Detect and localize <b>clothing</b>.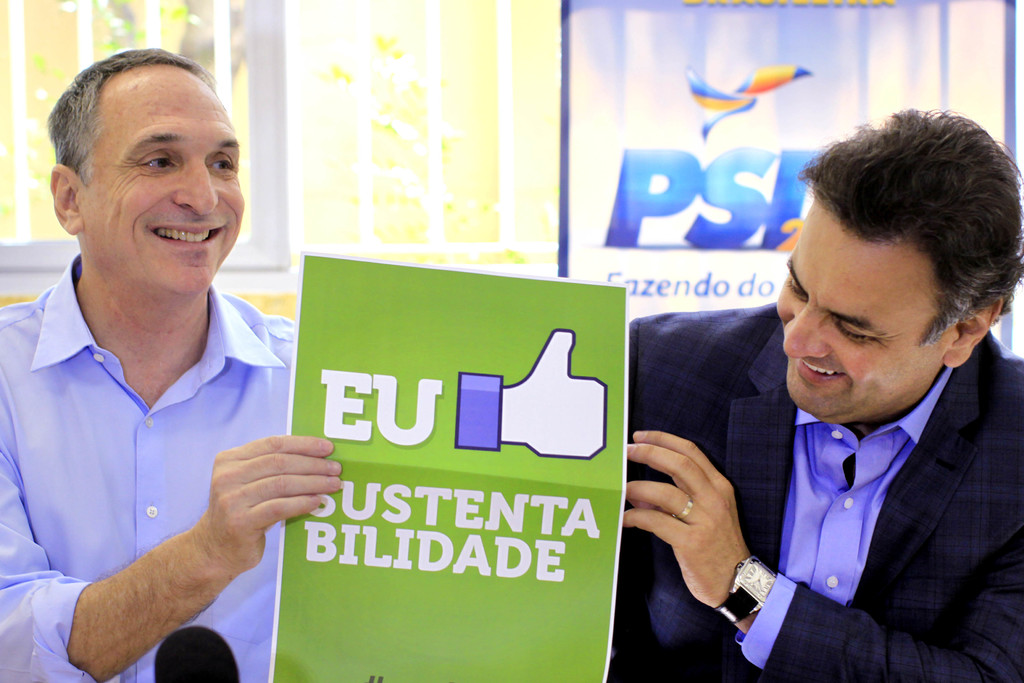
Localized at [0,253,322,654].
